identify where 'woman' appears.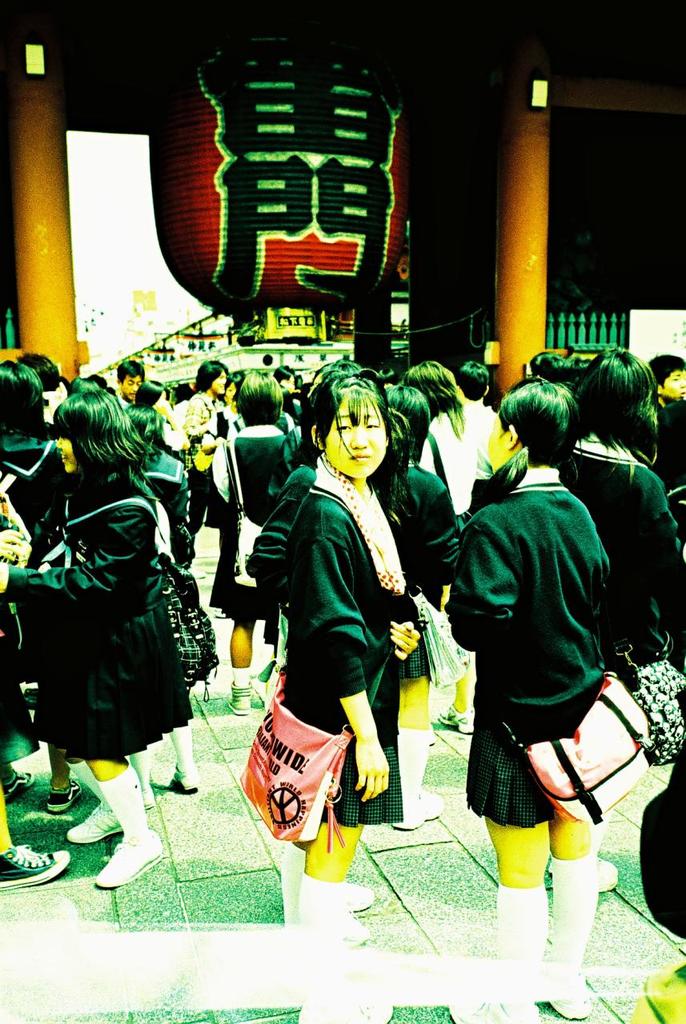
Appears at Rect(444, 370, 651, 1023).
